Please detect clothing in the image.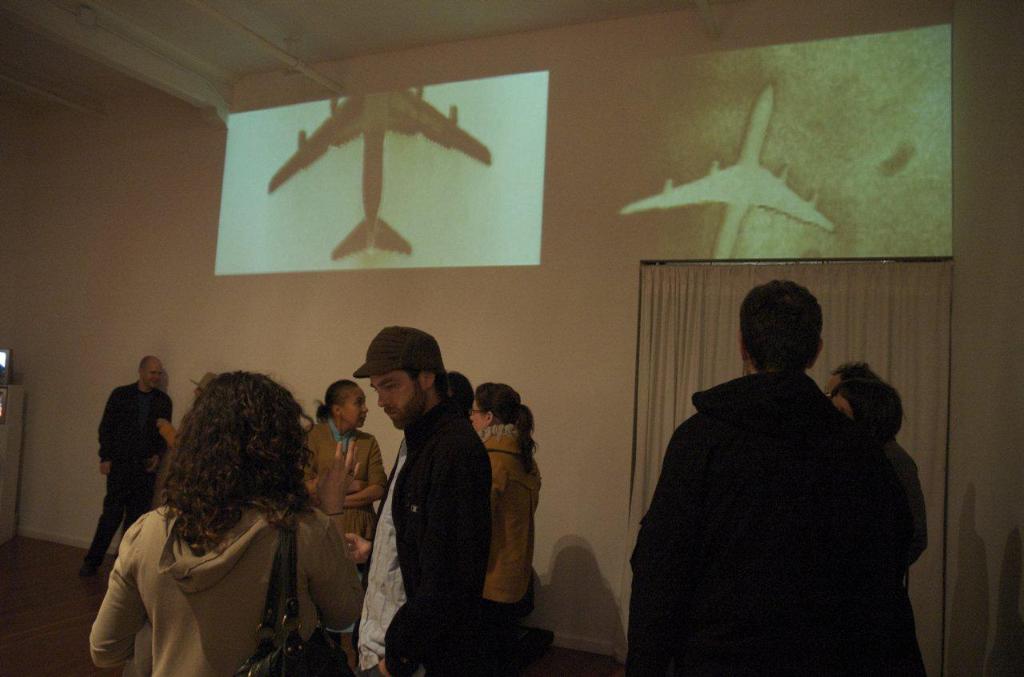
624/302/919/676.
